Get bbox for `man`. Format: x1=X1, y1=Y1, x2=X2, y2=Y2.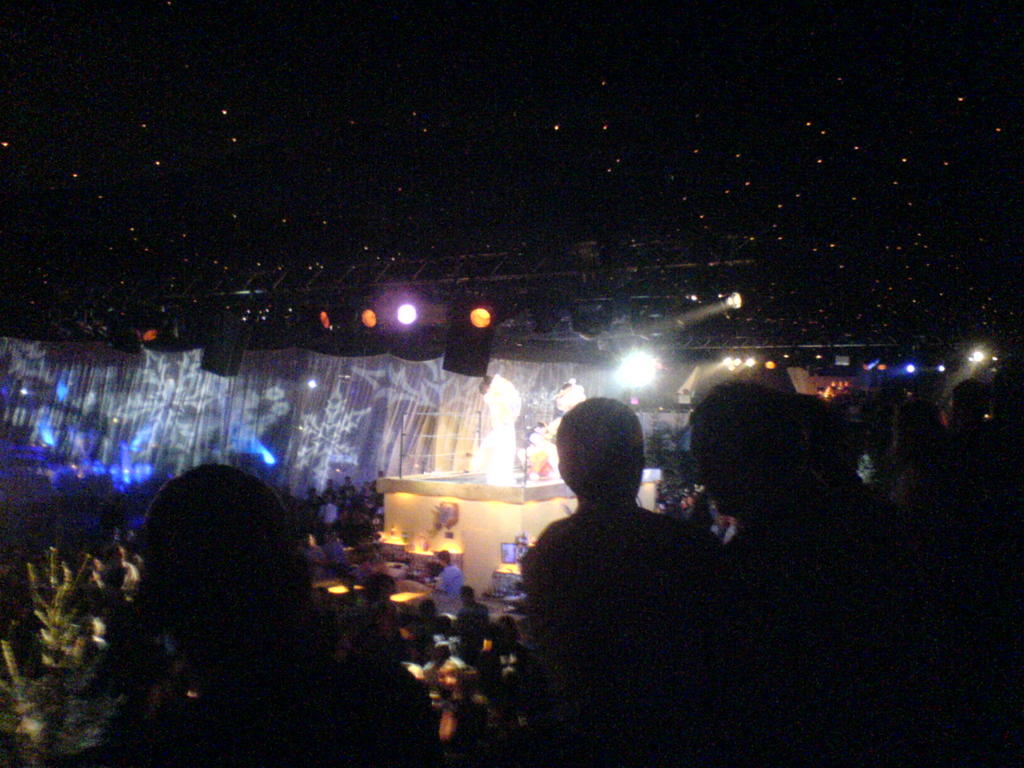
x1=137, y1=461, x2=444, y2=767.
